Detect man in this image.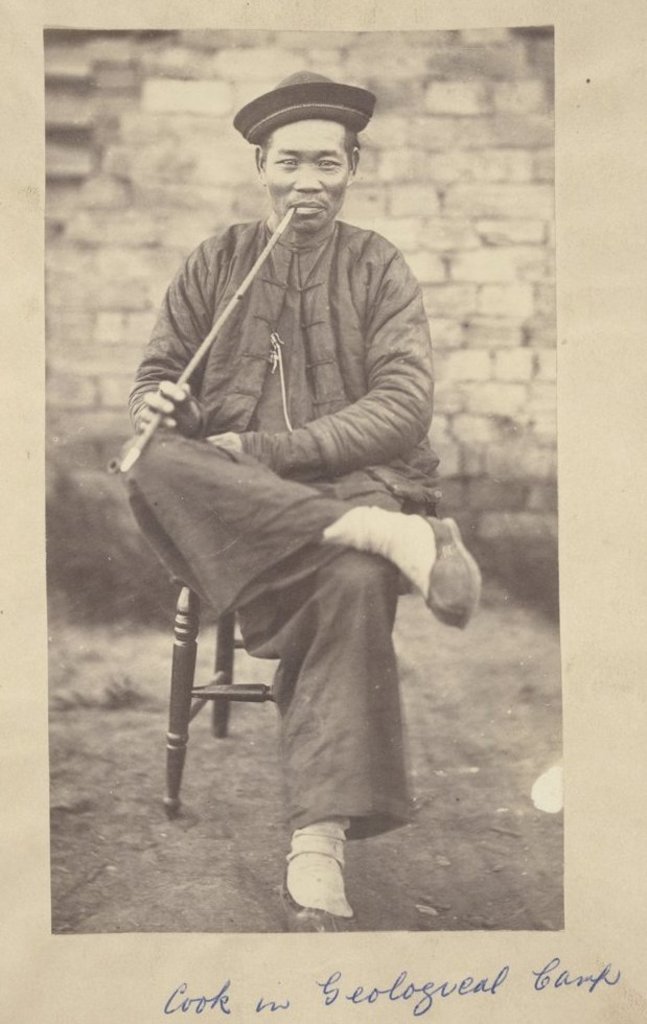
Detection: 118/91/482/892.
